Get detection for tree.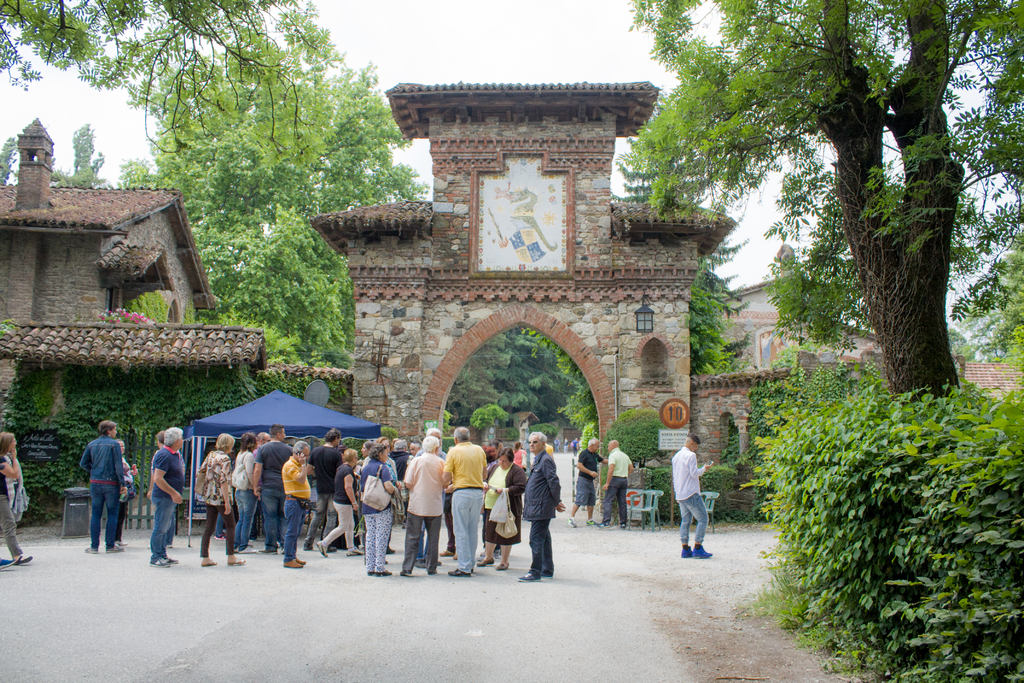
Detection: region(65, 126, 106, 183).
